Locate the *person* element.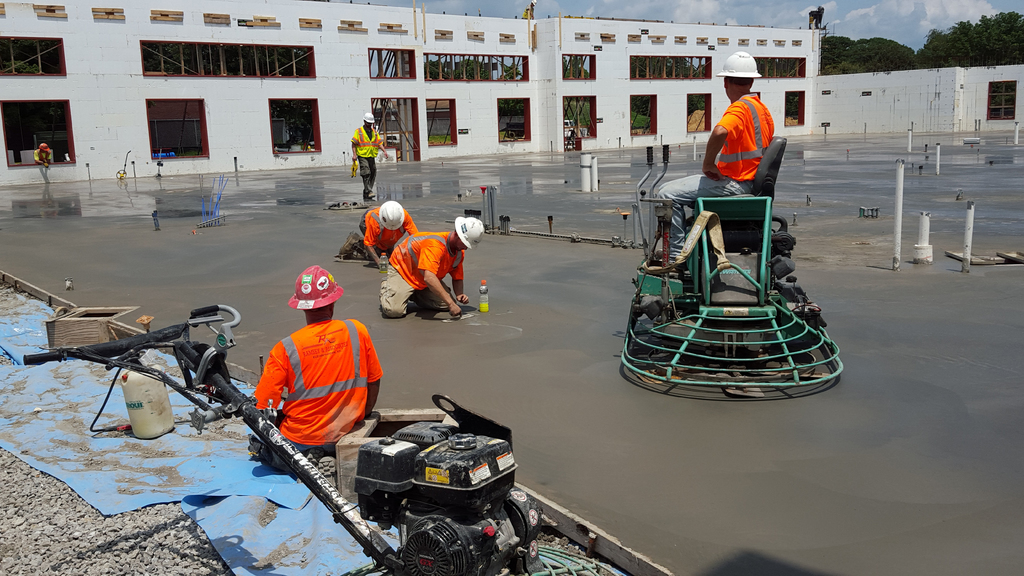
Element bbox: pyautogui.locateOnScreen(660, 51, 774, 267).
